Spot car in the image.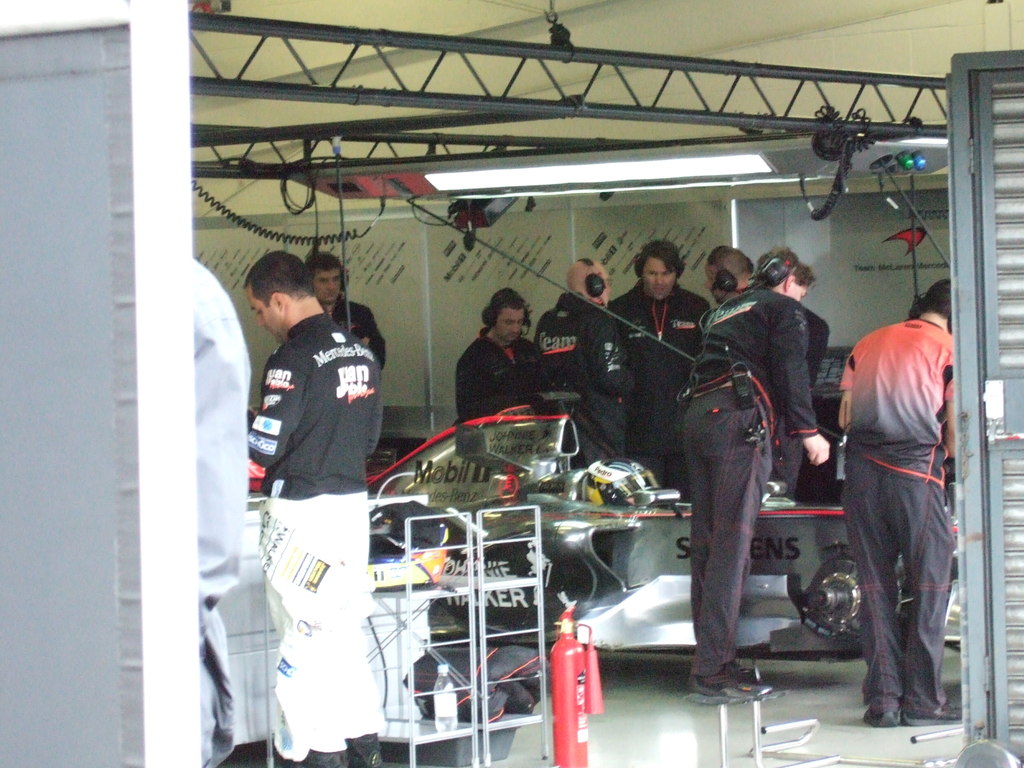
car found at 364,399,968,664.
